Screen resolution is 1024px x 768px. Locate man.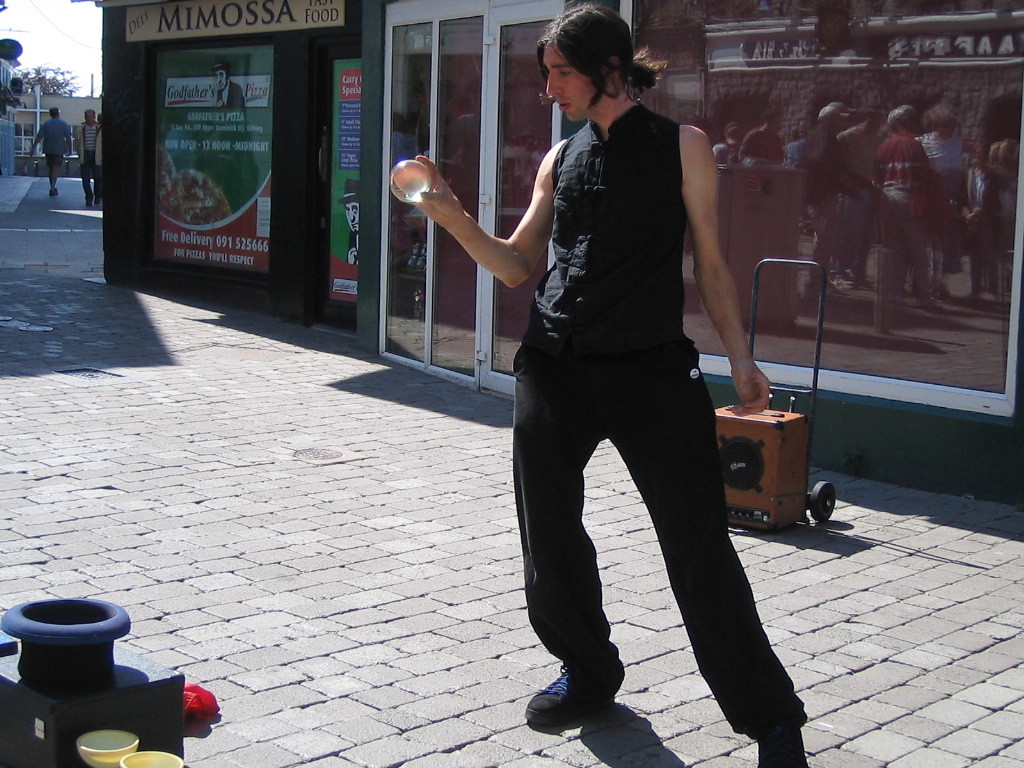
BBox(340, 177, 361, 265).
